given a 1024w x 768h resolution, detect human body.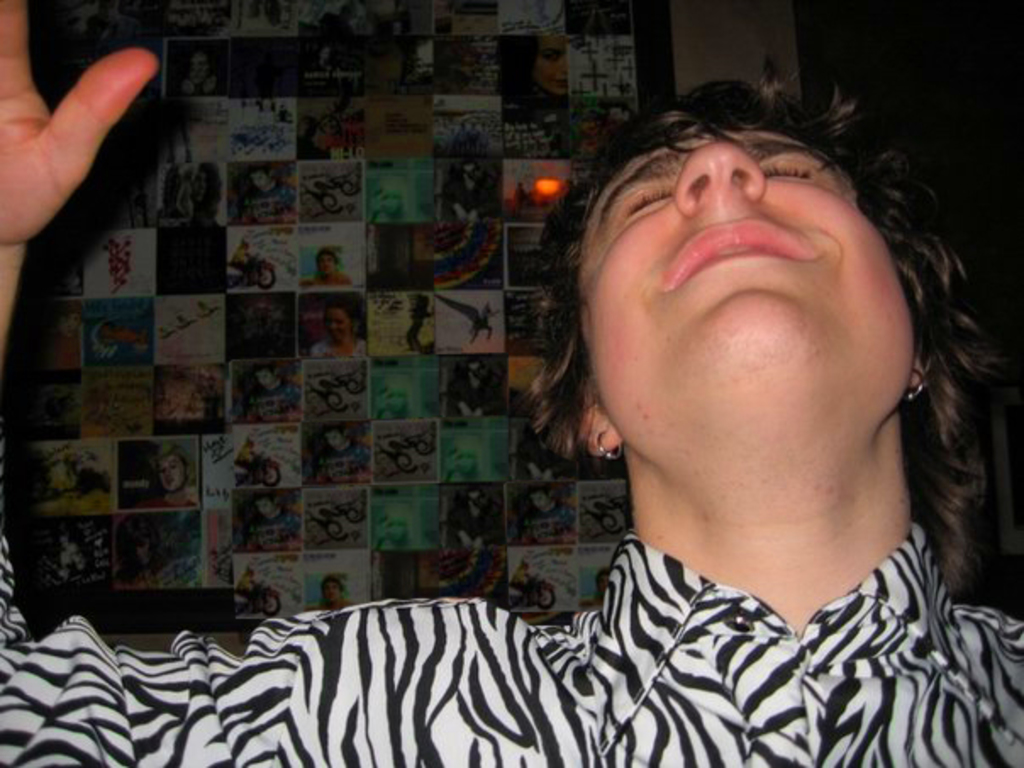
detection(0, 0, 1022, 766).
